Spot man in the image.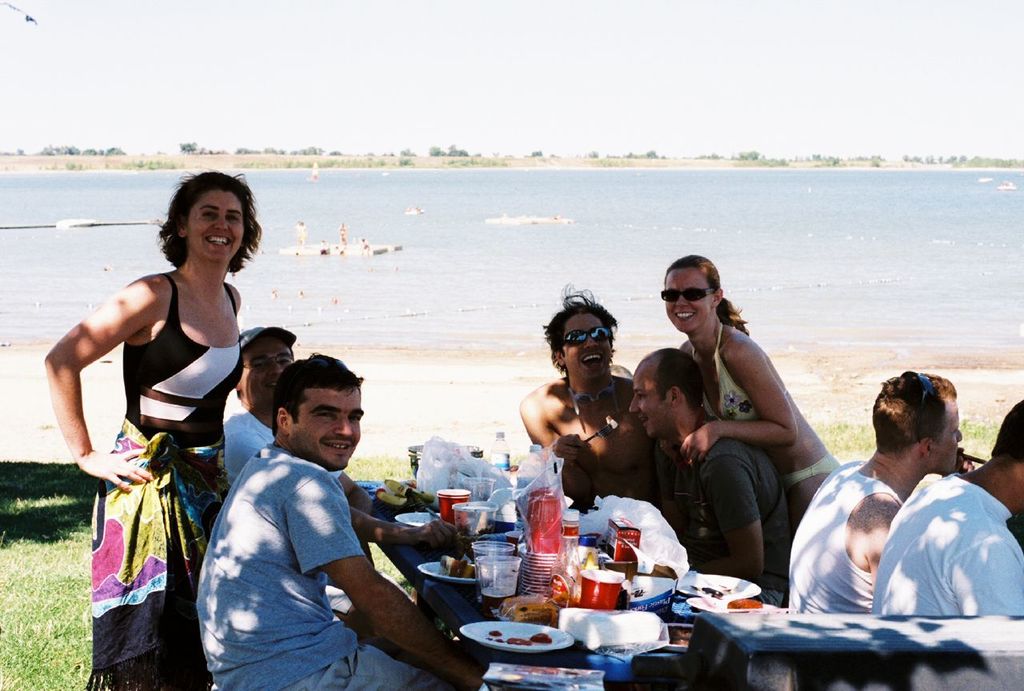
man found at Rect(869, 397, 1023, 620).
